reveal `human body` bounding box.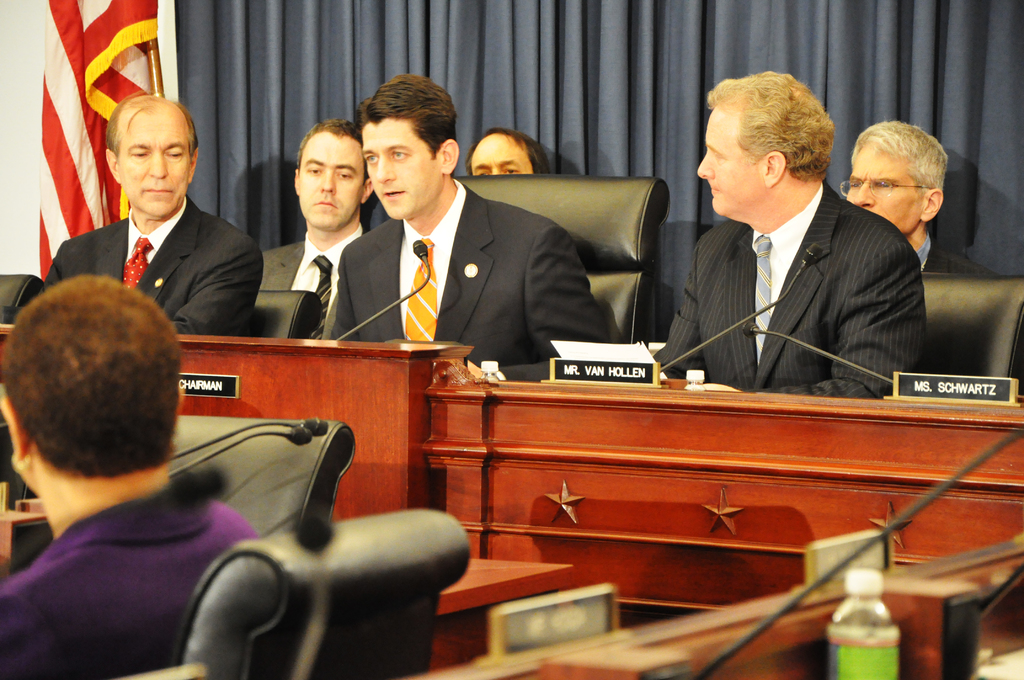
Revealed: 330 75 611 381.
